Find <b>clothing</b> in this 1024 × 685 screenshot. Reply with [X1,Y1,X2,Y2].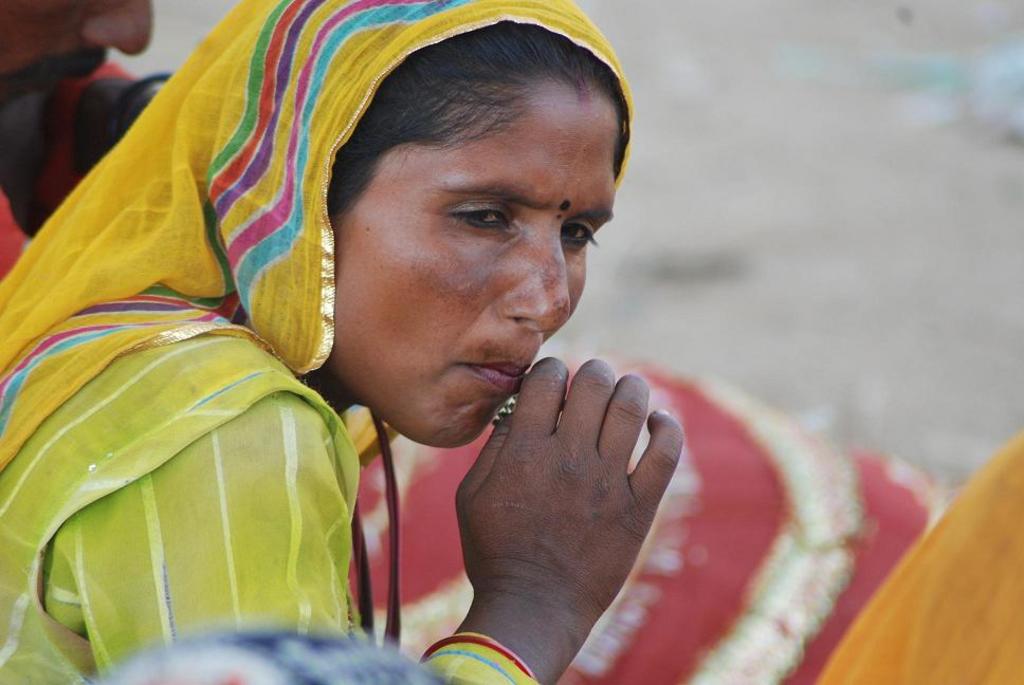
[0,57,154,271].
